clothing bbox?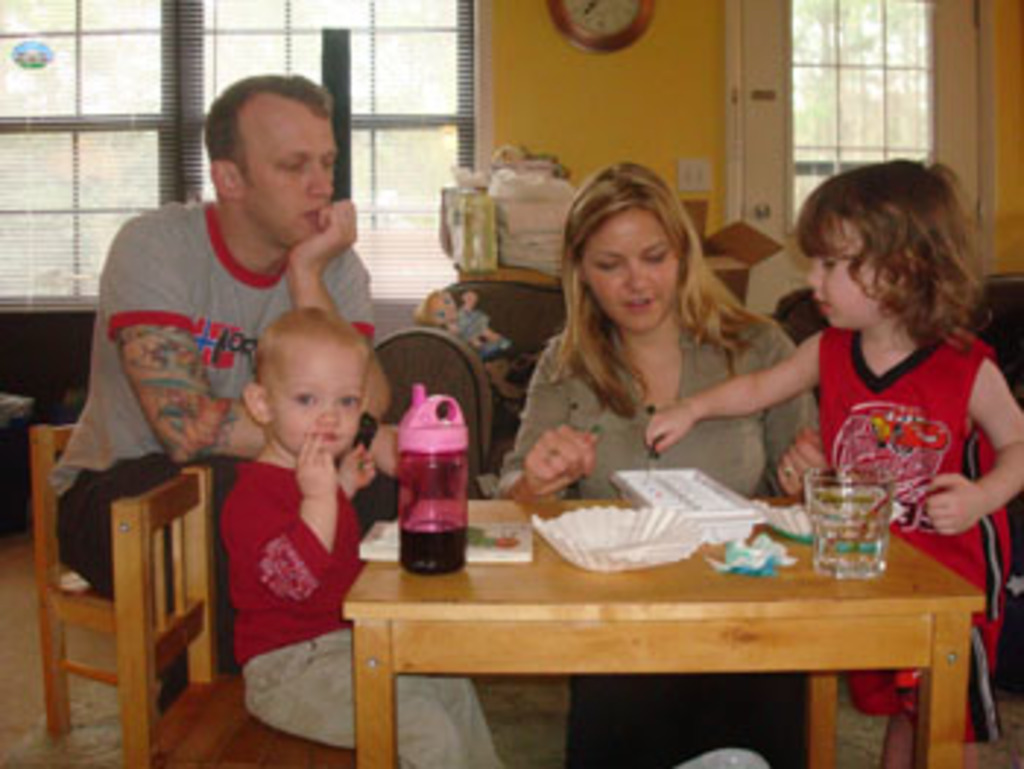
810:319:1021:749
